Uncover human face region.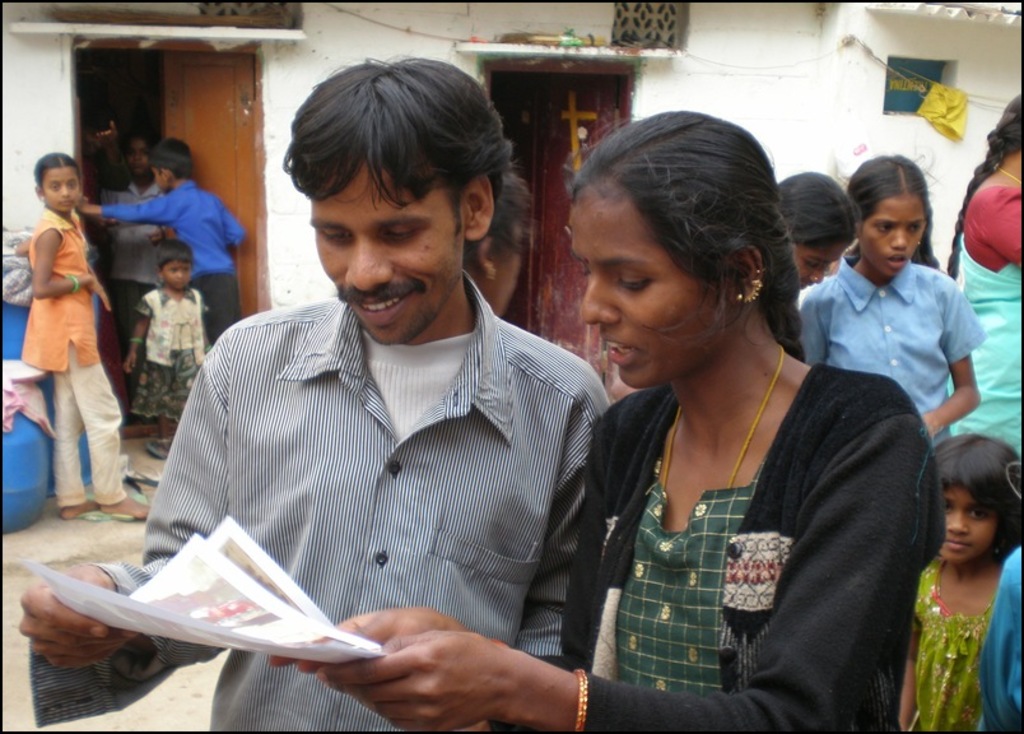
Uncovered: BBox(303, 164, 462, 349).
